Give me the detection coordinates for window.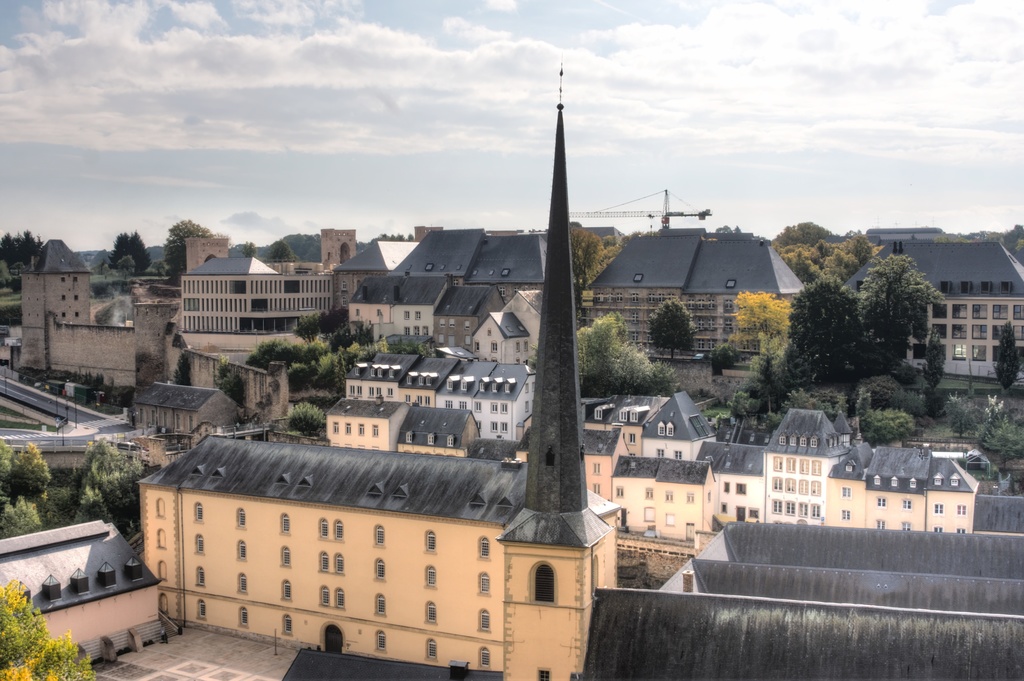
(x1=192, y1=532, x2=208, y2=557).
